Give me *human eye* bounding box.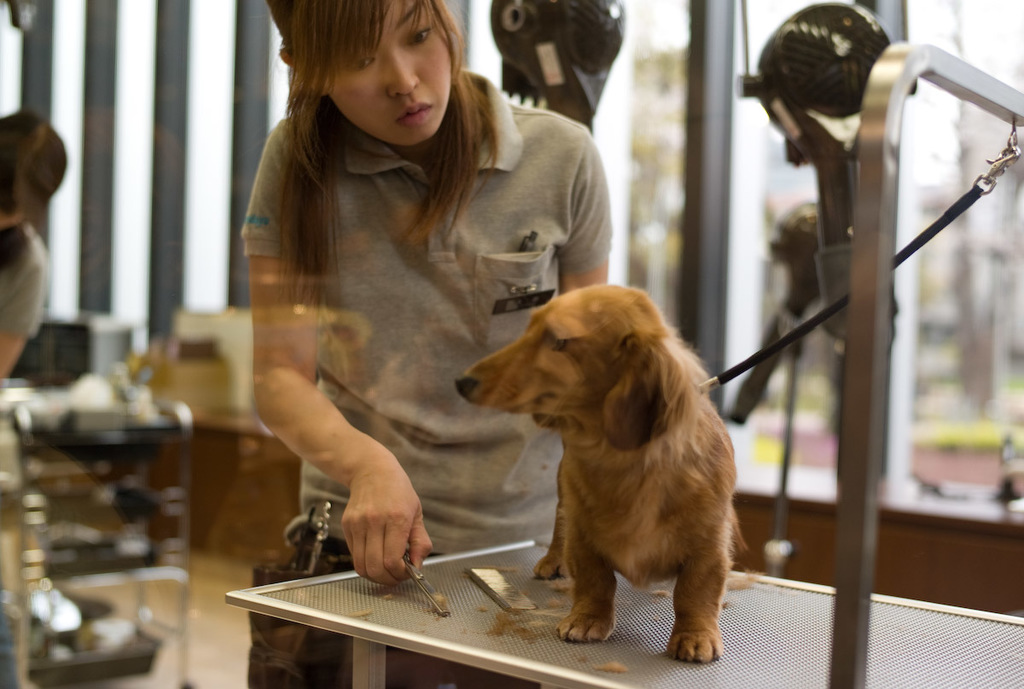
rect(404, 26, 428, 42).
